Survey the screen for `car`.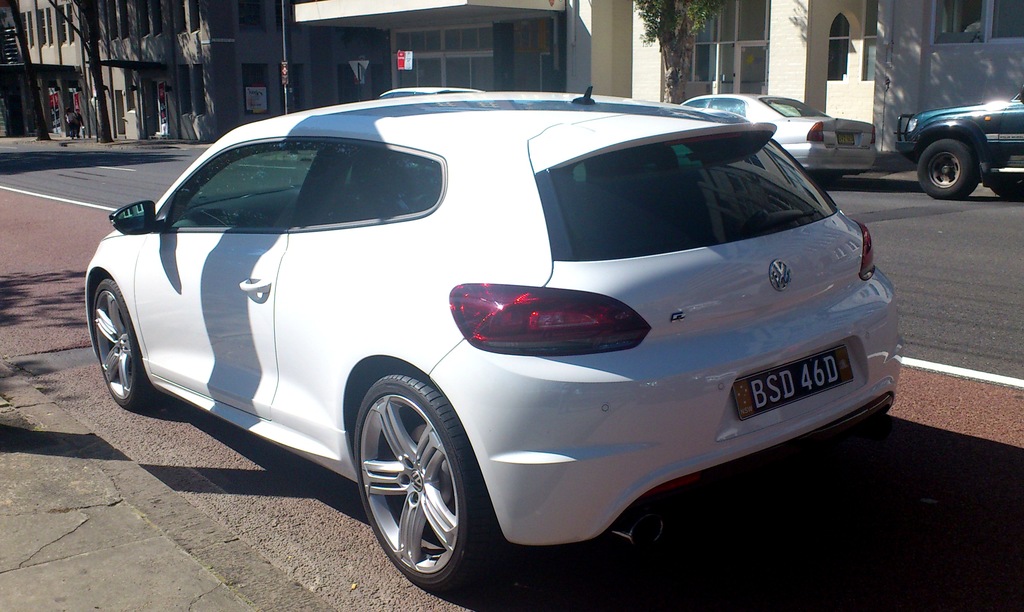
Survey found: [x1=896, y1=93, x2=1023, y2=205].
